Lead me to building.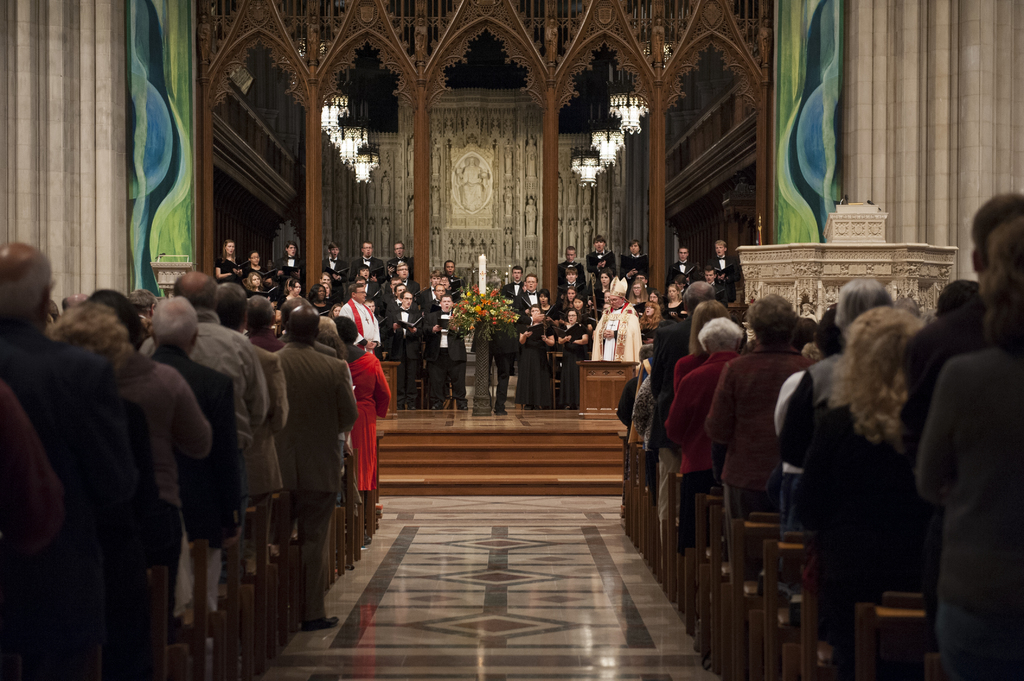
Lead to 1 0 1023 680.
